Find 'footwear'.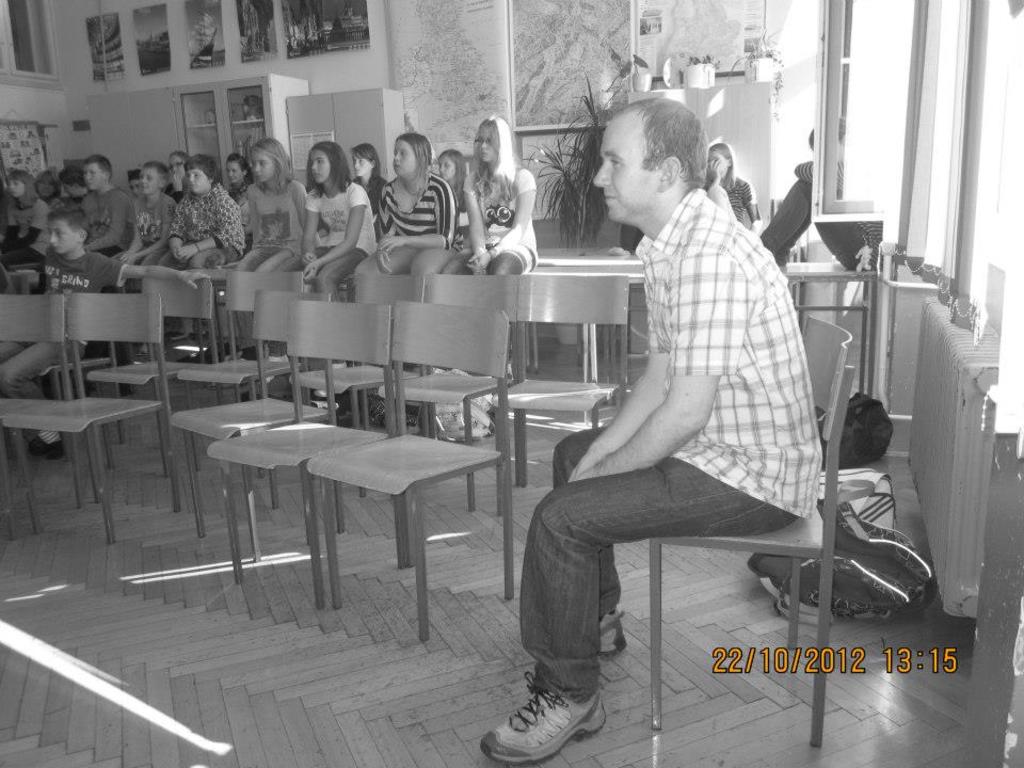
x1=480, y1=671, x2=607, y2=767.
